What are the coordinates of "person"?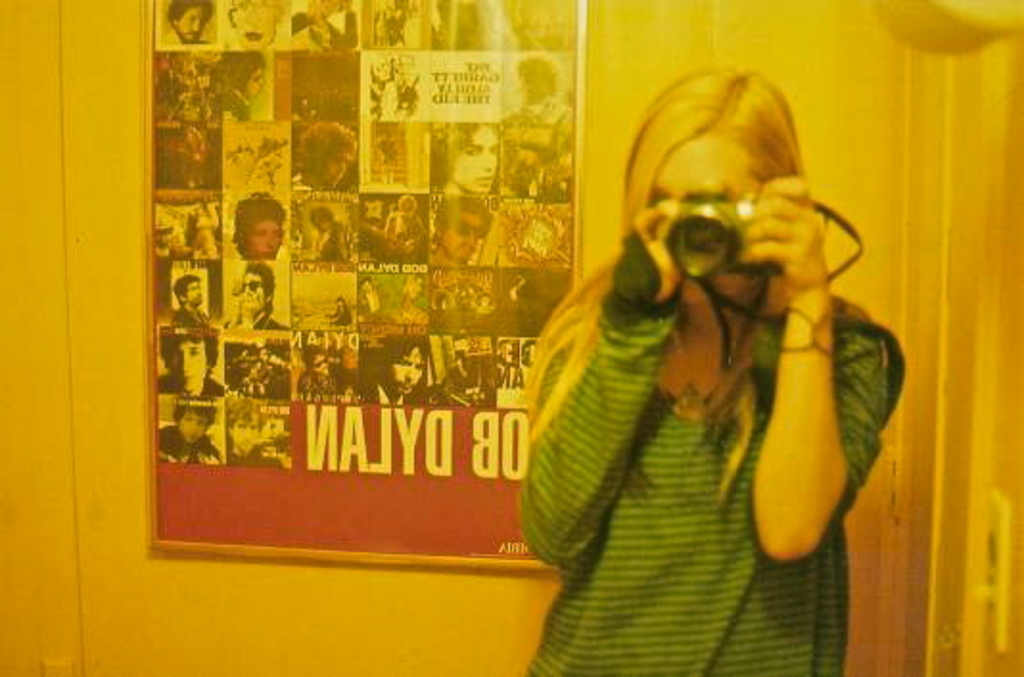
361,336,426,401.
